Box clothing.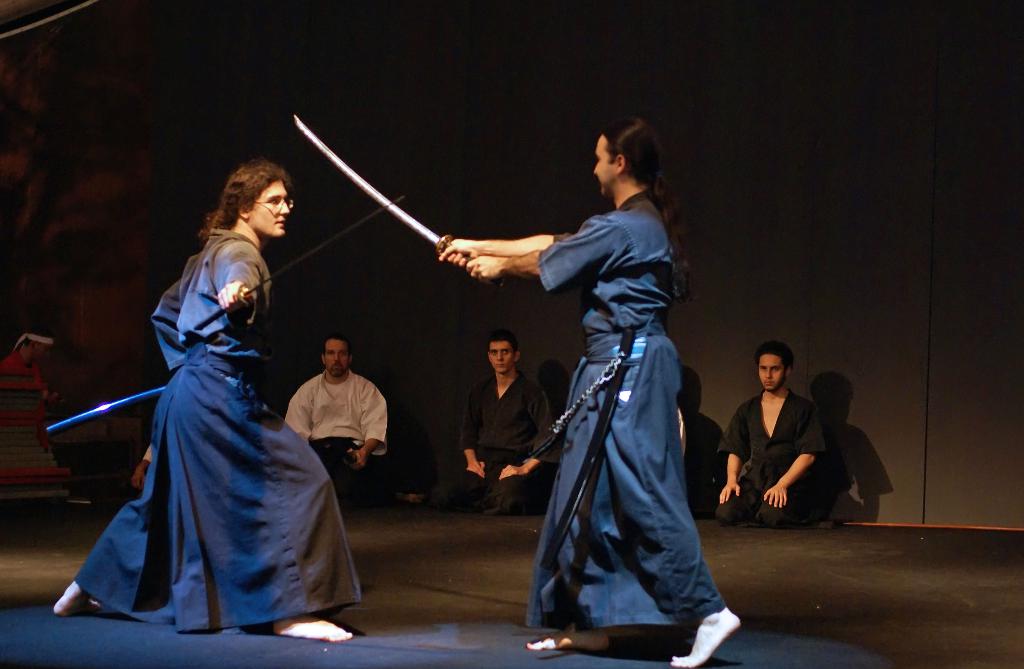
[left=273, top=374, right=394, bottom=475].
